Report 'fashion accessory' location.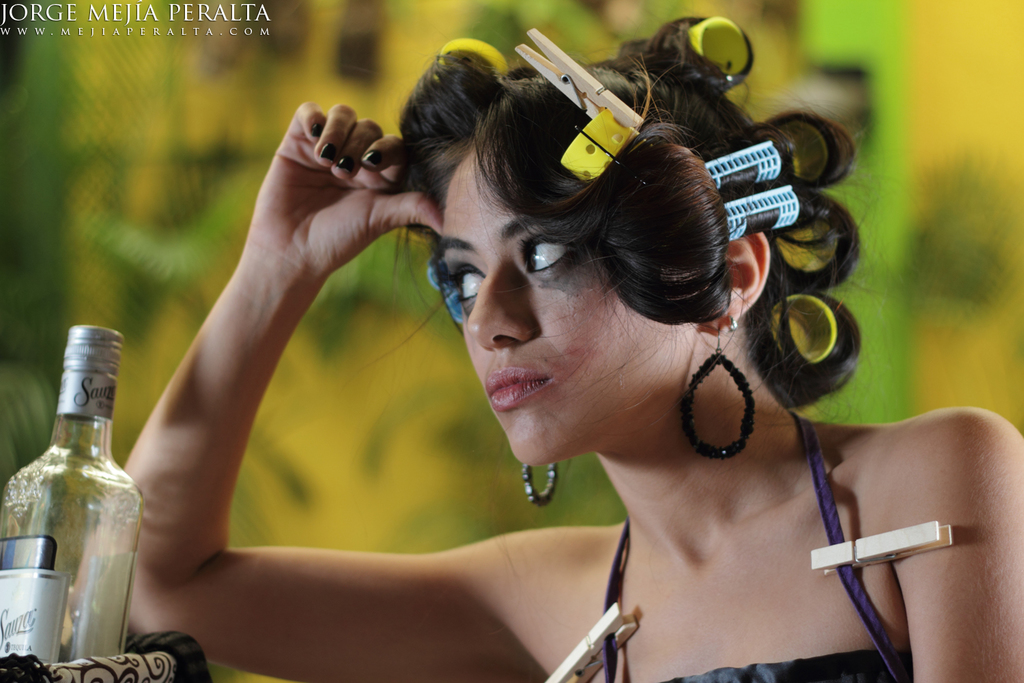
Report: (727,316,743,337).
